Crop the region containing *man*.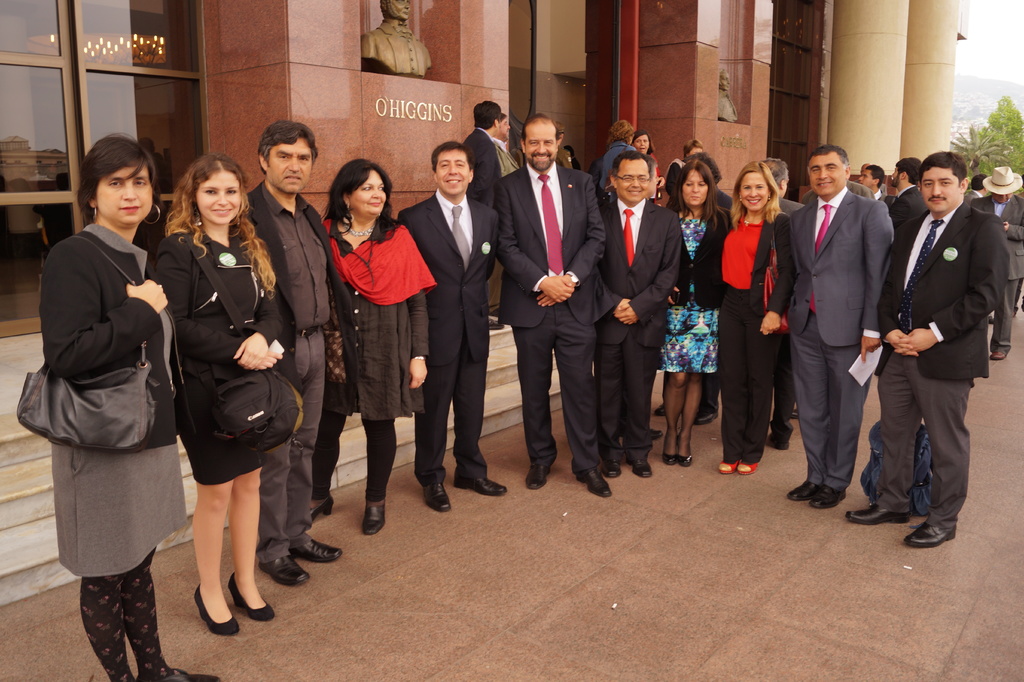
Crop region: [502, 120, 635, 512].
